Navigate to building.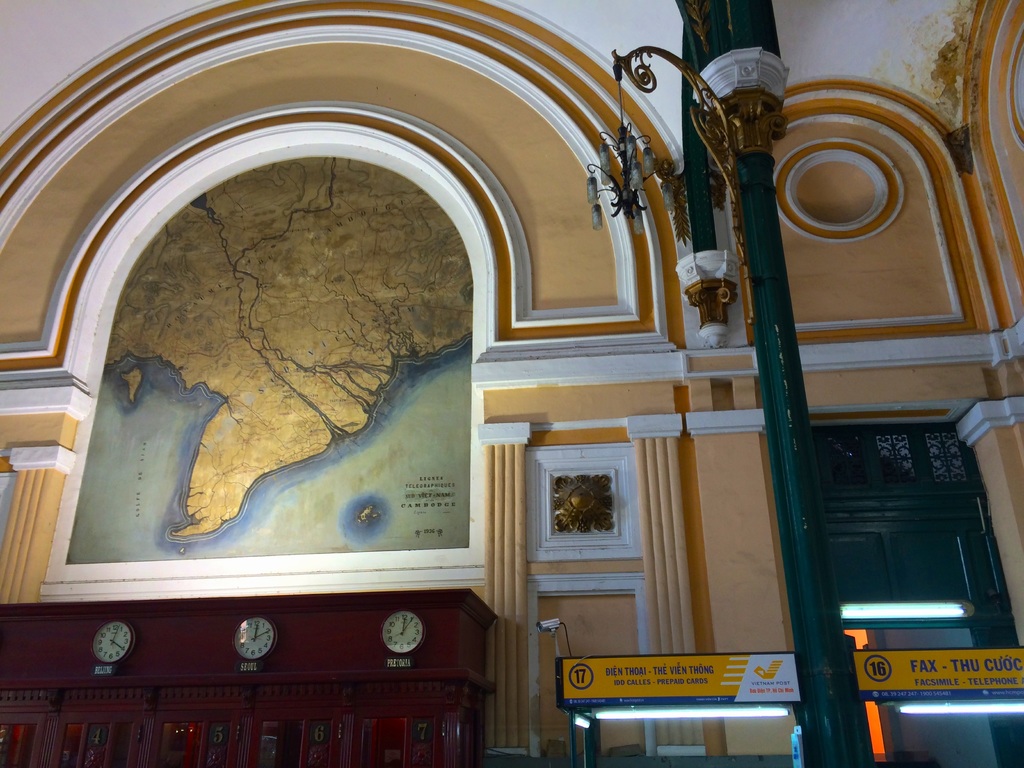
Navigation target: <box>0,0,1017,765</box>.
